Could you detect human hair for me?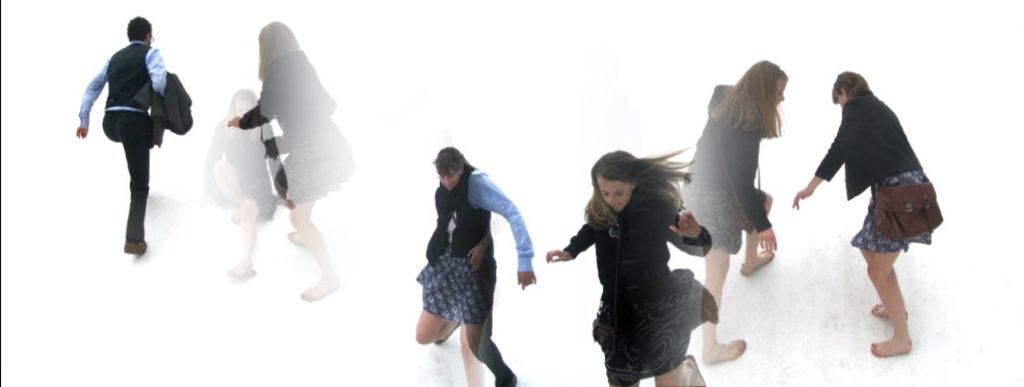
Detection result: box(125, 15, 152, 45).
